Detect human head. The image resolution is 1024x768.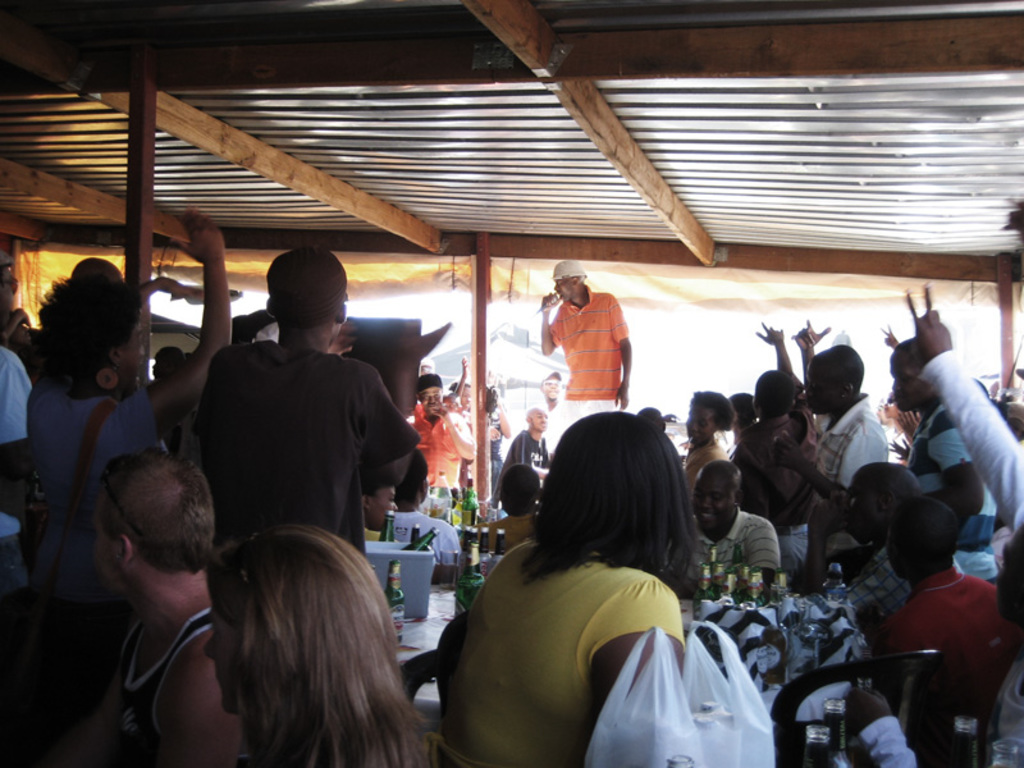
526,403,550,429.
